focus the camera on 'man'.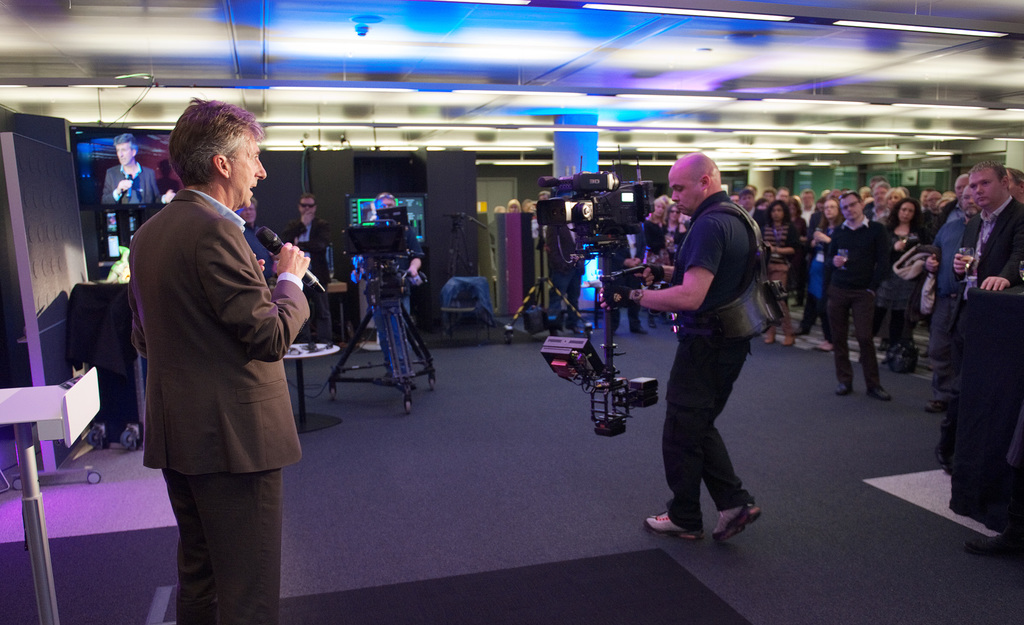
Focus region: pyautogui.locateOnScreen(790, 182, 819, 253).
